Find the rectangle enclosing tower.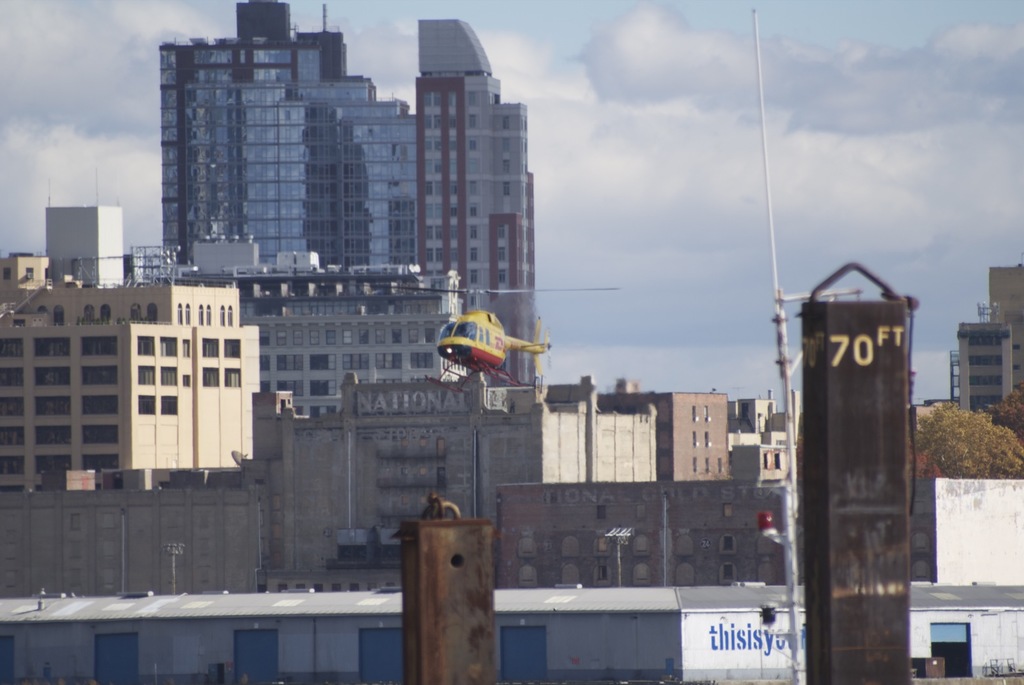
797/256/917/684.
